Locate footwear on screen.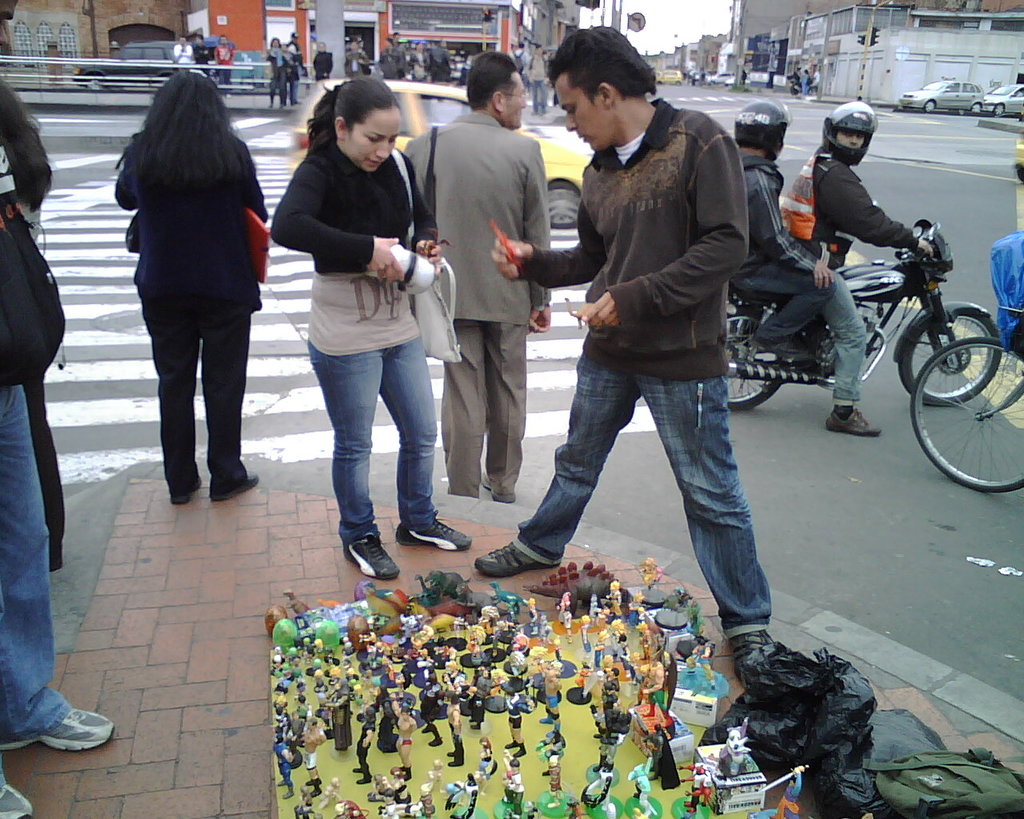
On screen at [x1=467, y1=538, x2=538, y2=561].
